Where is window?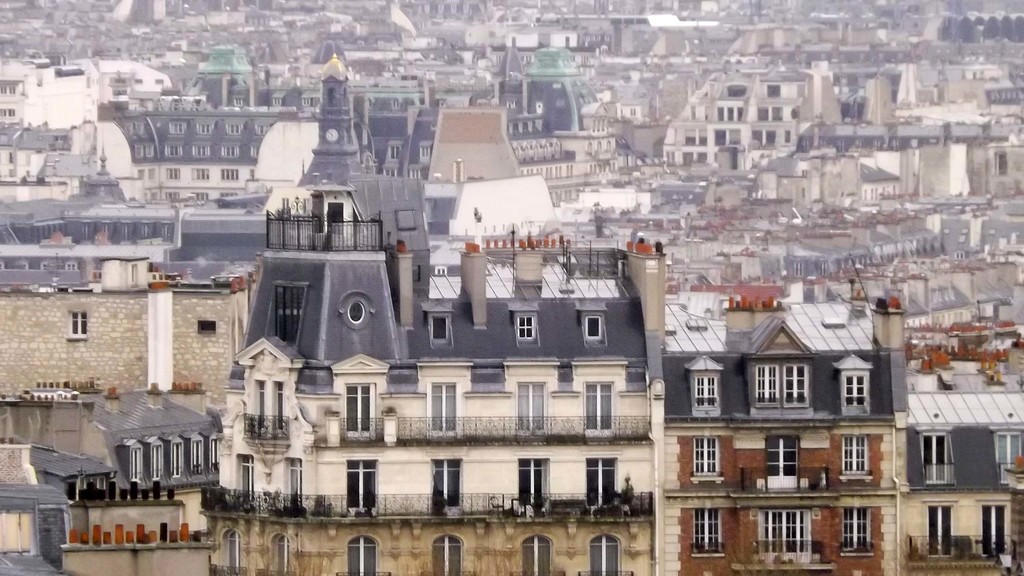
(x1=515, y1=533, x2=559, y2=569).
